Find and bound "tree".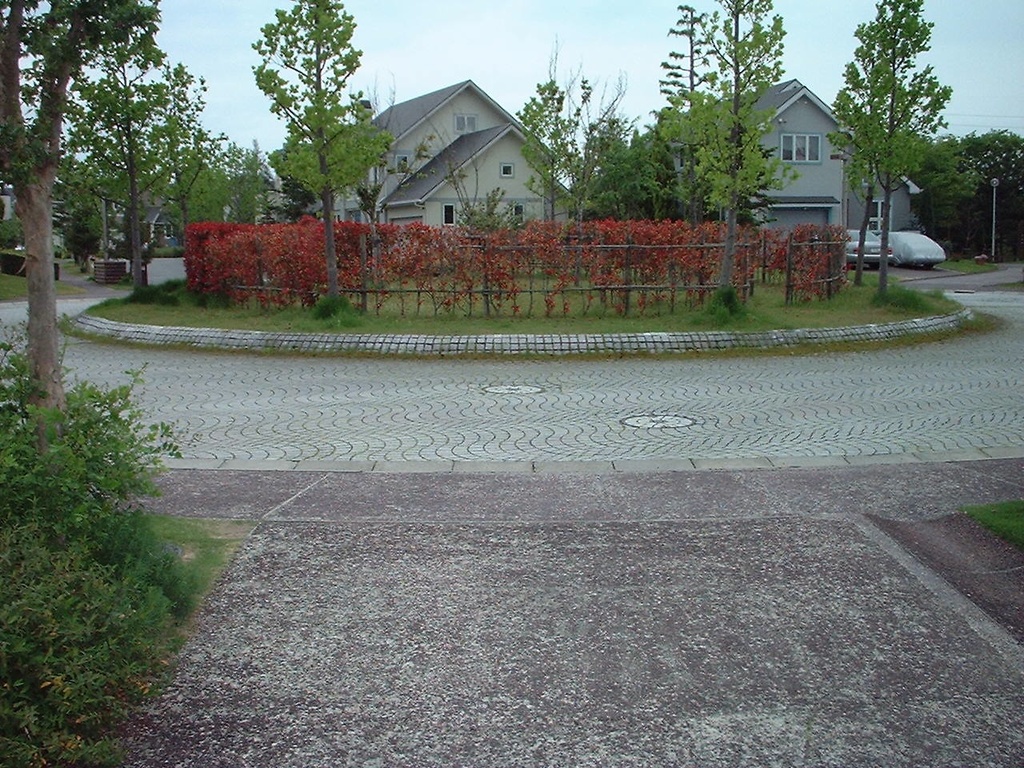
Bound: bbox=(228, 150, 290, 220).
